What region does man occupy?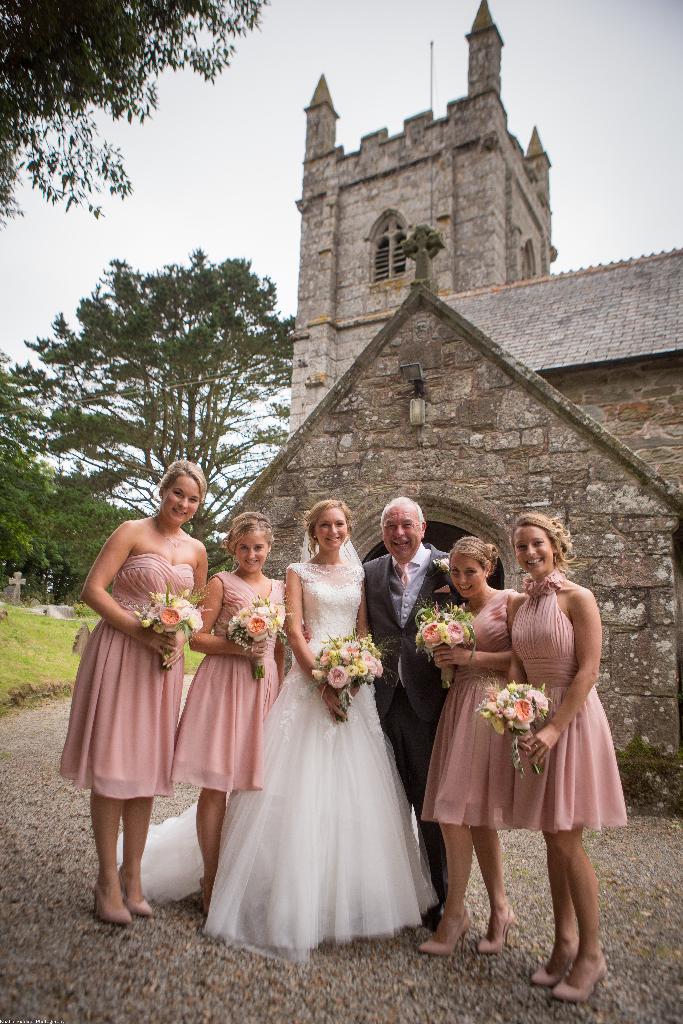
left=375, top=508, right=454, bottom=634.
